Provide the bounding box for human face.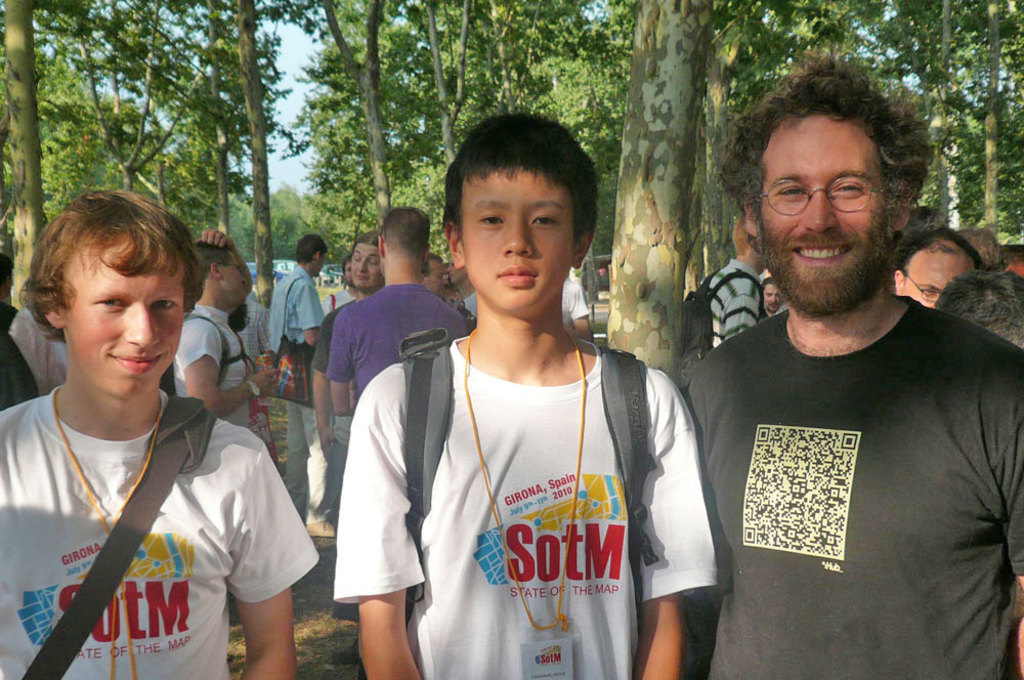
l=759, t=108, r=897, b=307.
